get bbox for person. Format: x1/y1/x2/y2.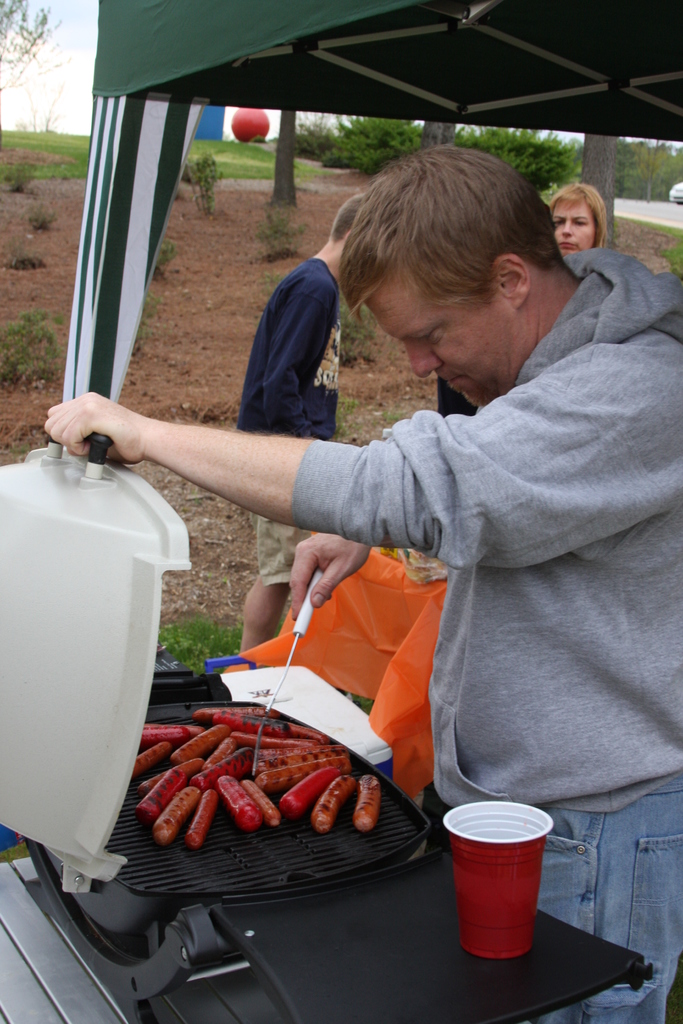
233/188/366/652.
